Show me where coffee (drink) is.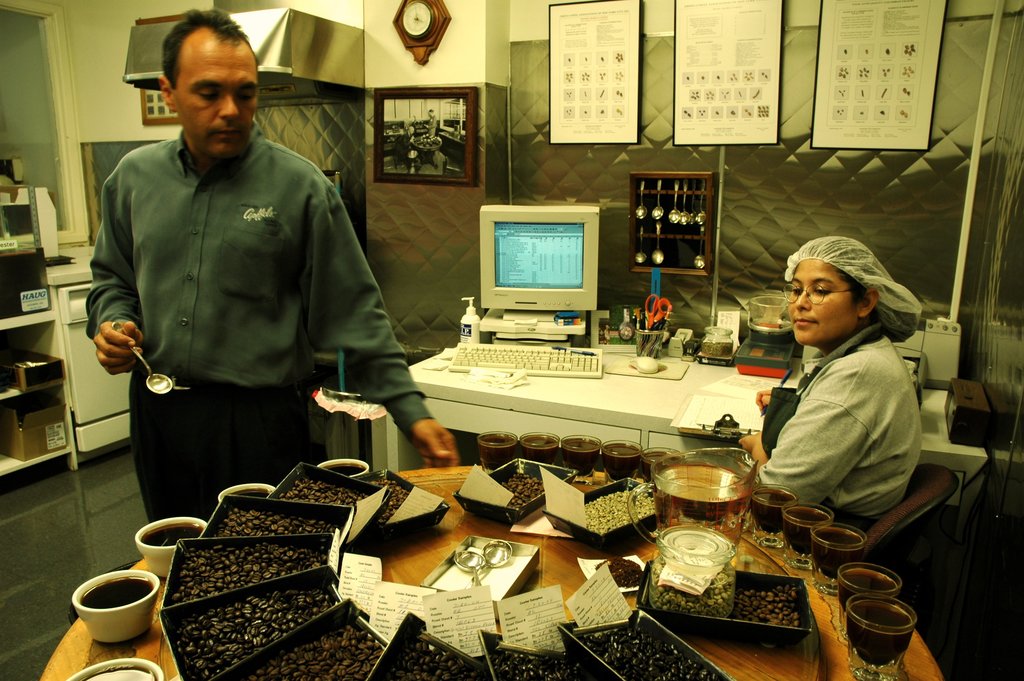
coffee (drink) is at region(140, 523, 202, 544).
